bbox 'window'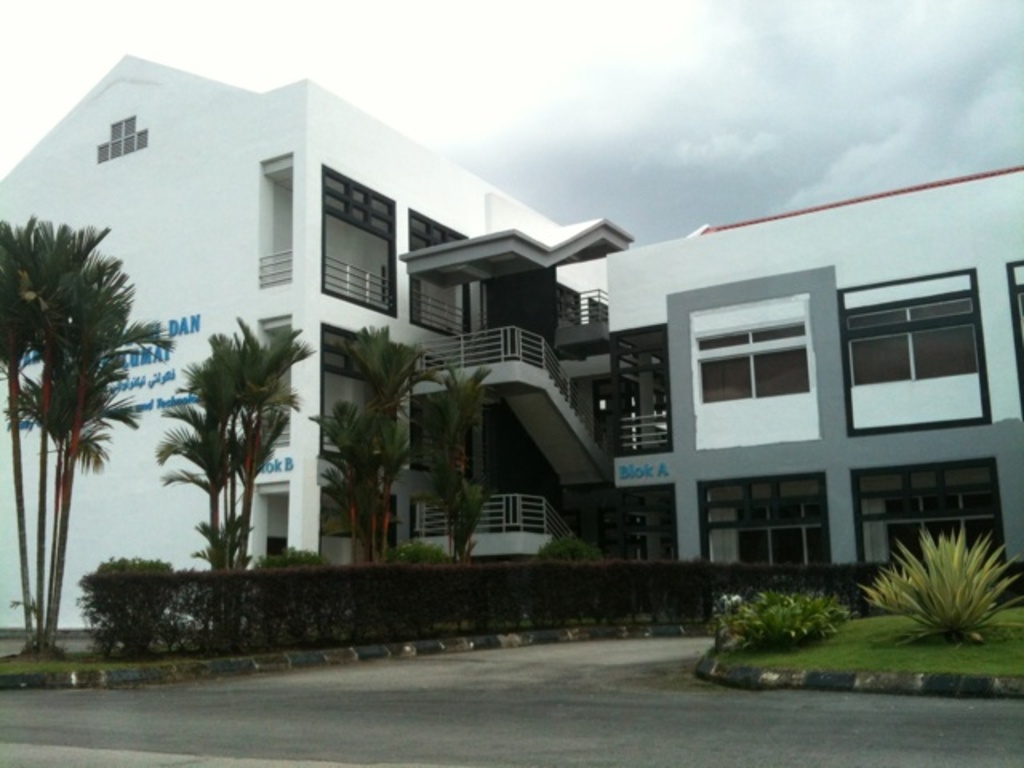
843:456:1008:570
